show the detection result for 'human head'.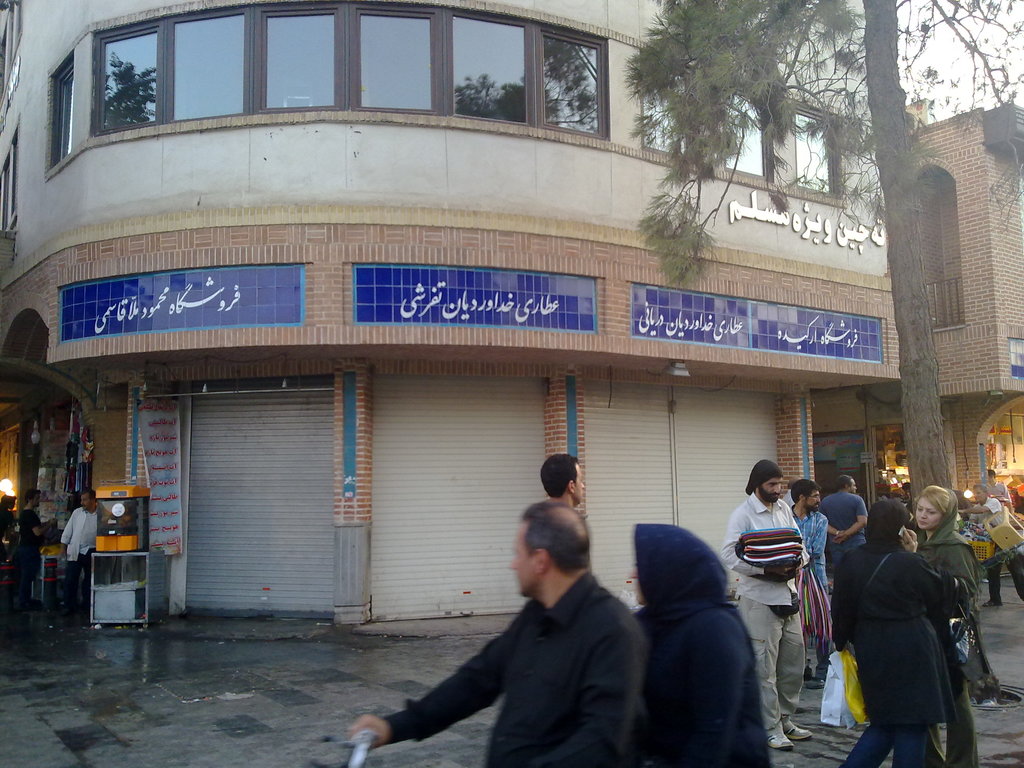
986,467,997,485.
